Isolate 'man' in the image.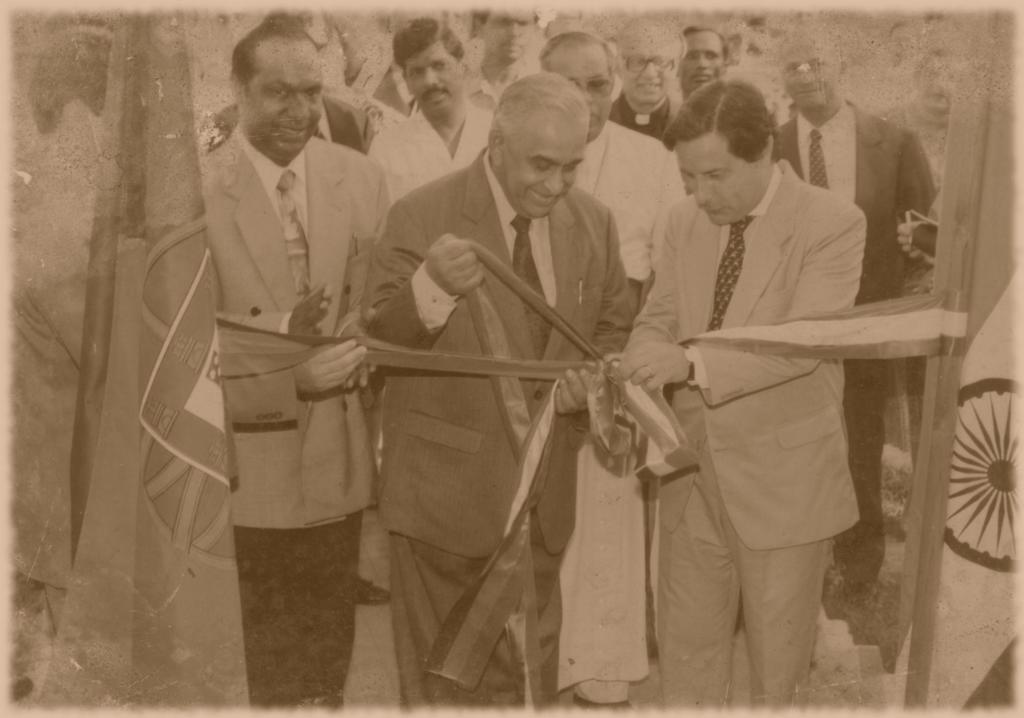
Isolated region: region(203, 4, 385, 610).
